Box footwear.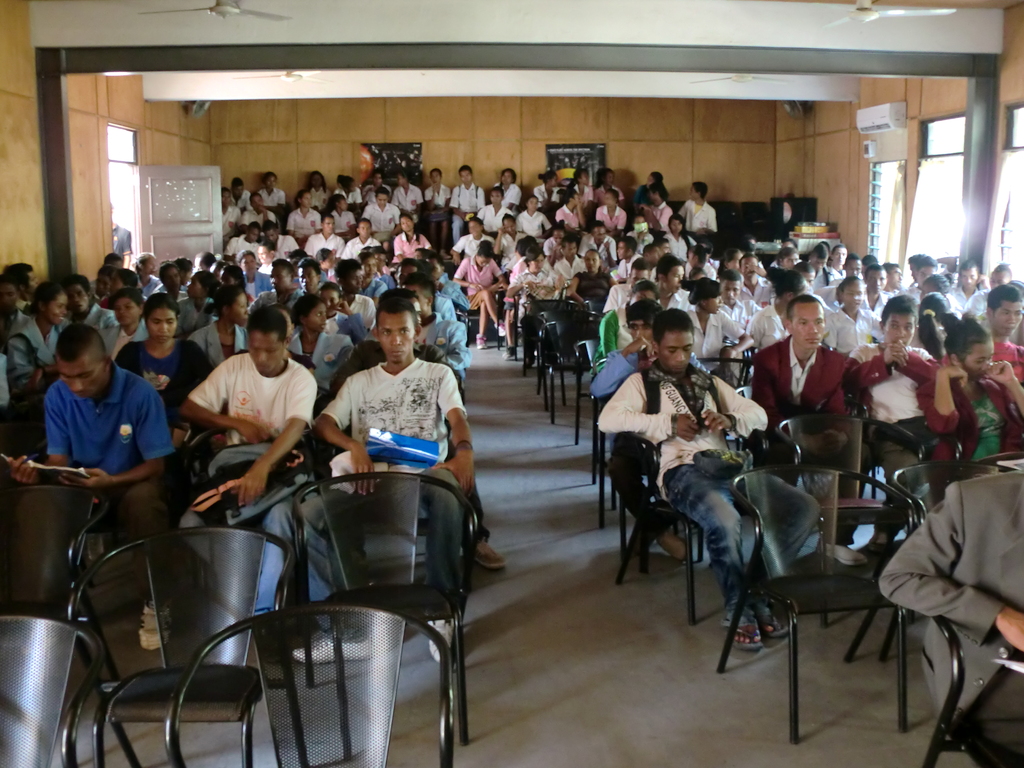
crop(728, 616, 764, 648).
